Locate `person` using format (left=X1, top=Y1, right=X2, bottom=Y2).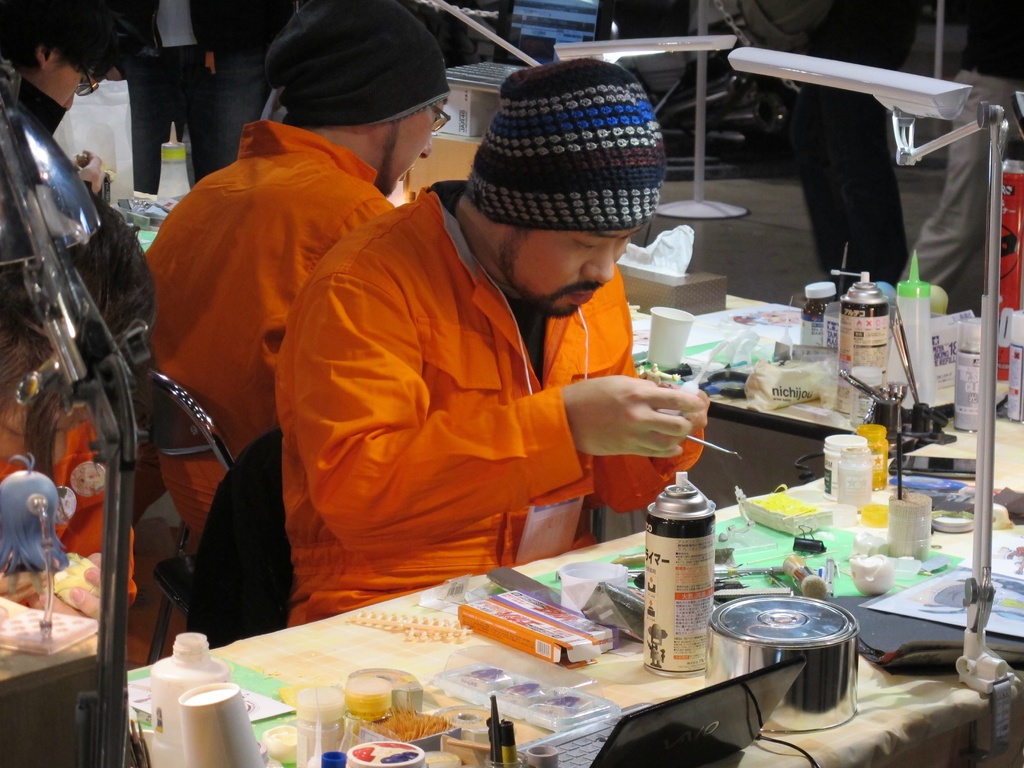
(left=275, top=54, right=711, bottom=626).
